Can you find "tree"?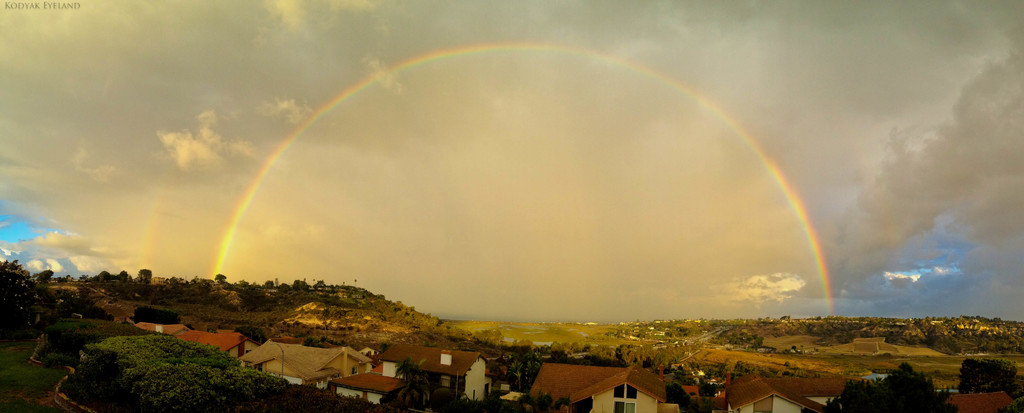
Yes, bounding box: x1=834, y1=362, x2=960, y2=412.
